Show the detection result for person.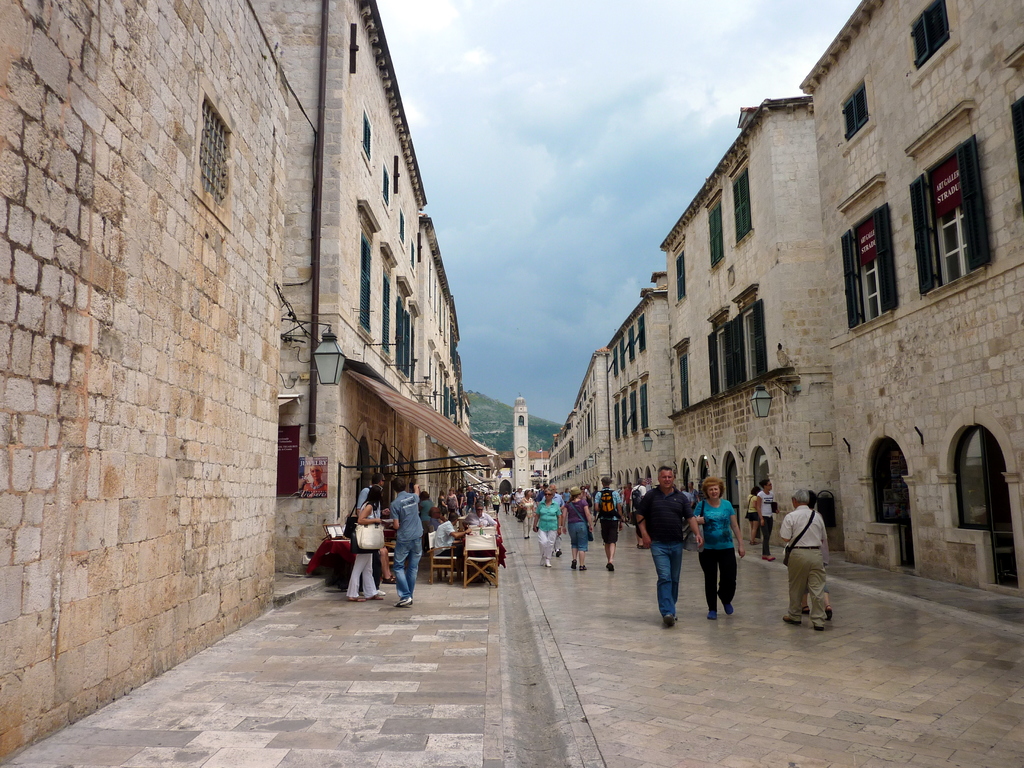
locate(689, 474, 748, 628).
